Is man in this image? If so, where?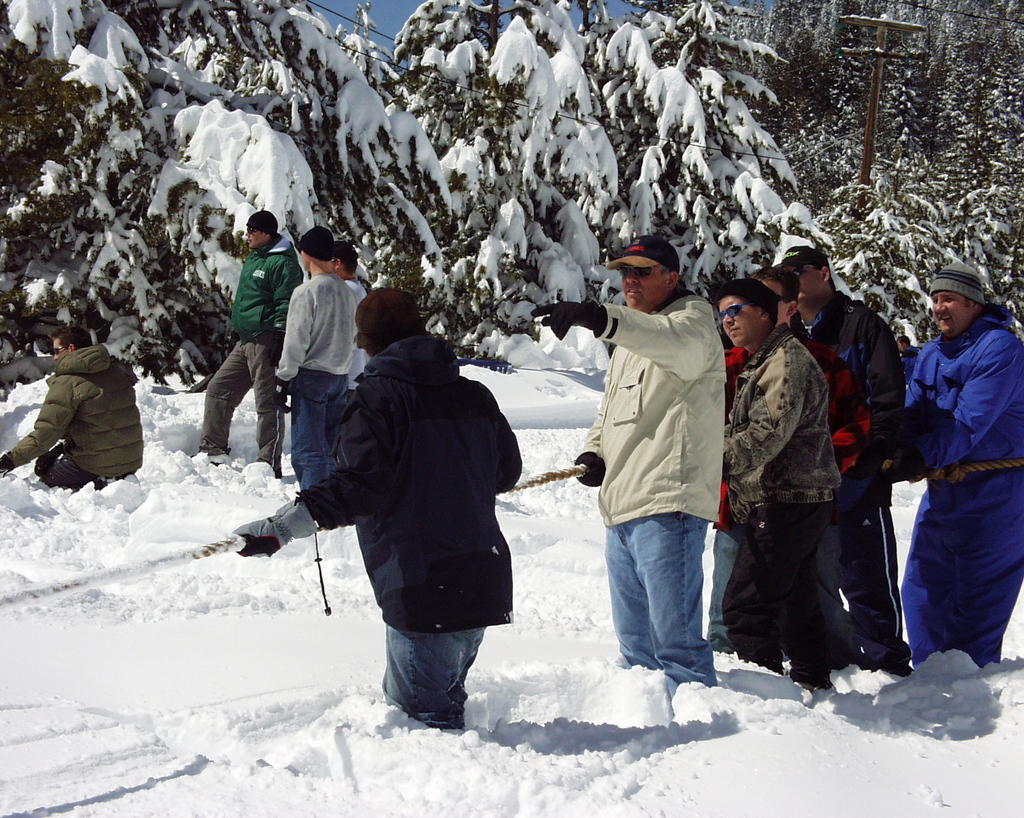
Yes, at bbox(569, 233, 748, 709).
